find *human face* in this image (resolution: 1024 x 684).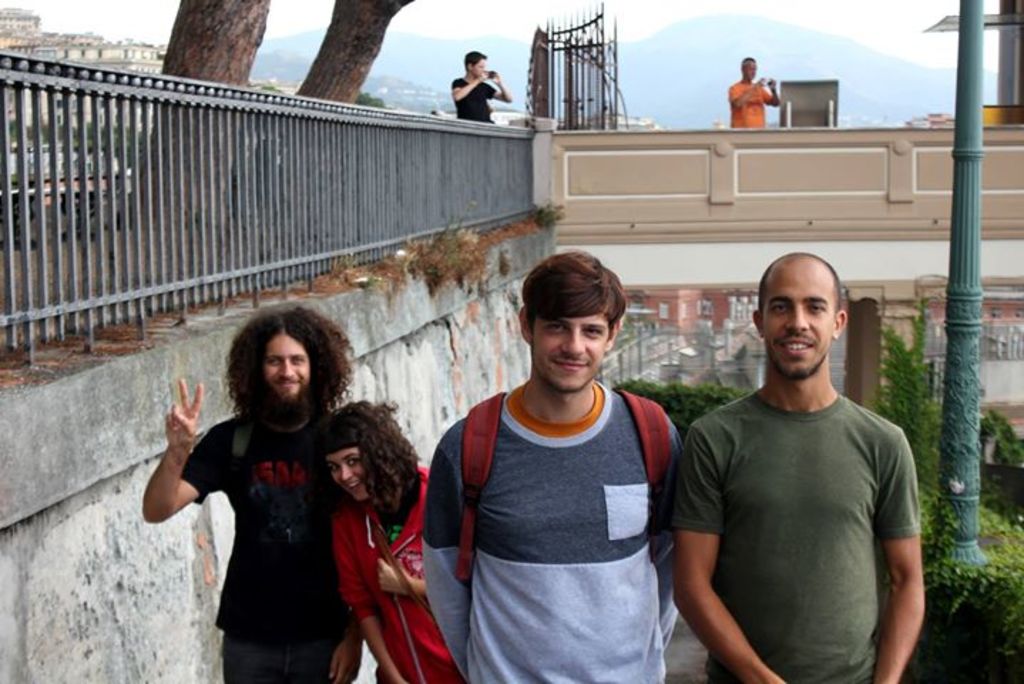
330, 445, 377, 504.
